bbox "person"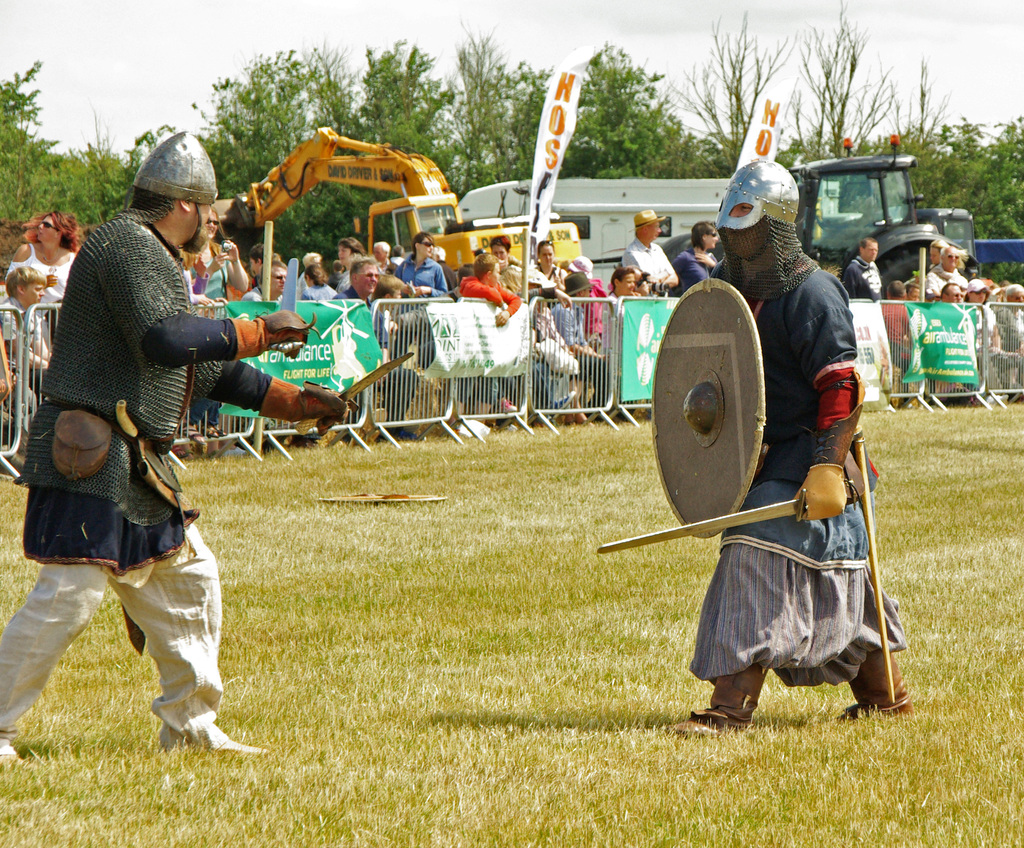
<region>4, 202, 79, 400</region>
